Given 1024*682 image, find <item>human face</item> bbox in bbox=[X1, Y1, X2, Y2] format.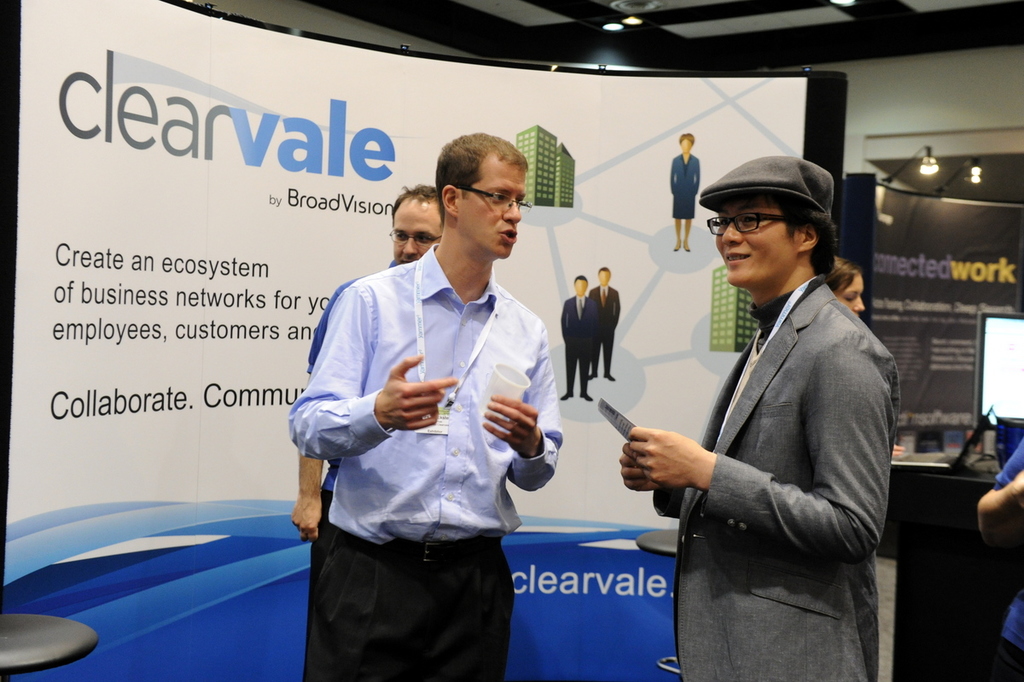
bbox=[829, 277, 864, 322].
